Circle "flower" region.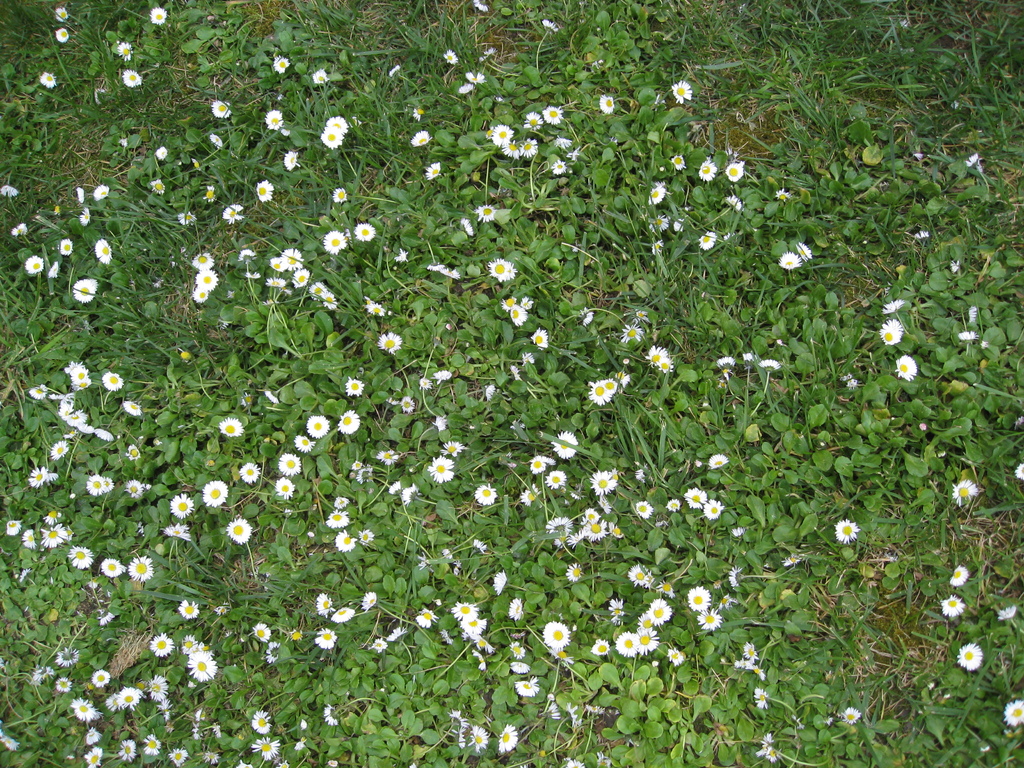
Region: (left=201, top=752, right=218, bottom=767).
